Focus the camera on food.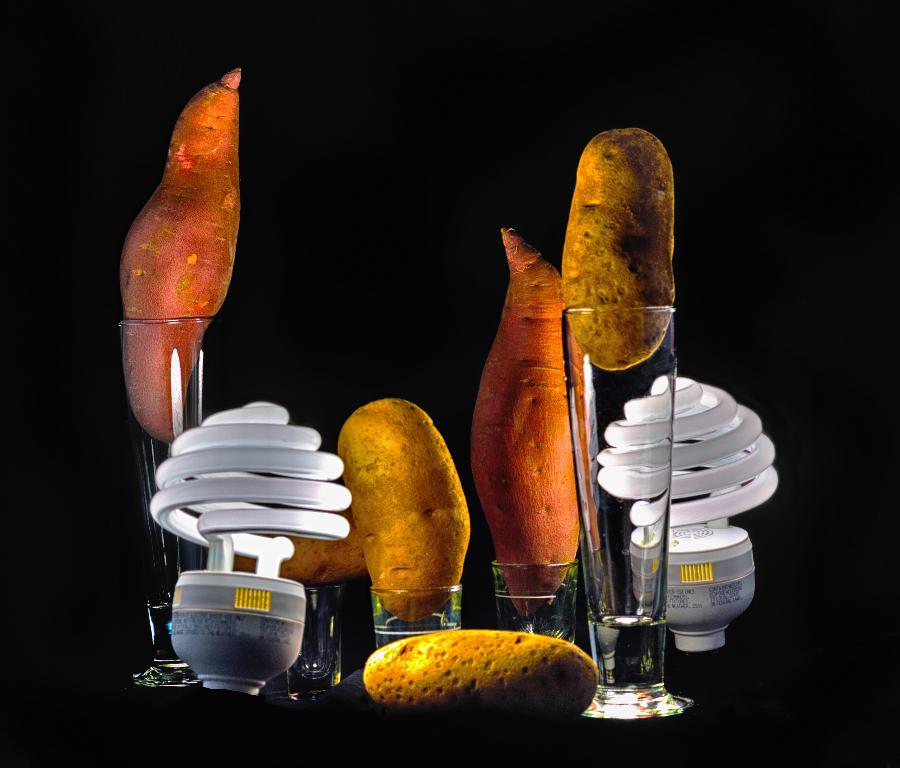
Focus region: left=348, top=624, right=595, bottom=723.
